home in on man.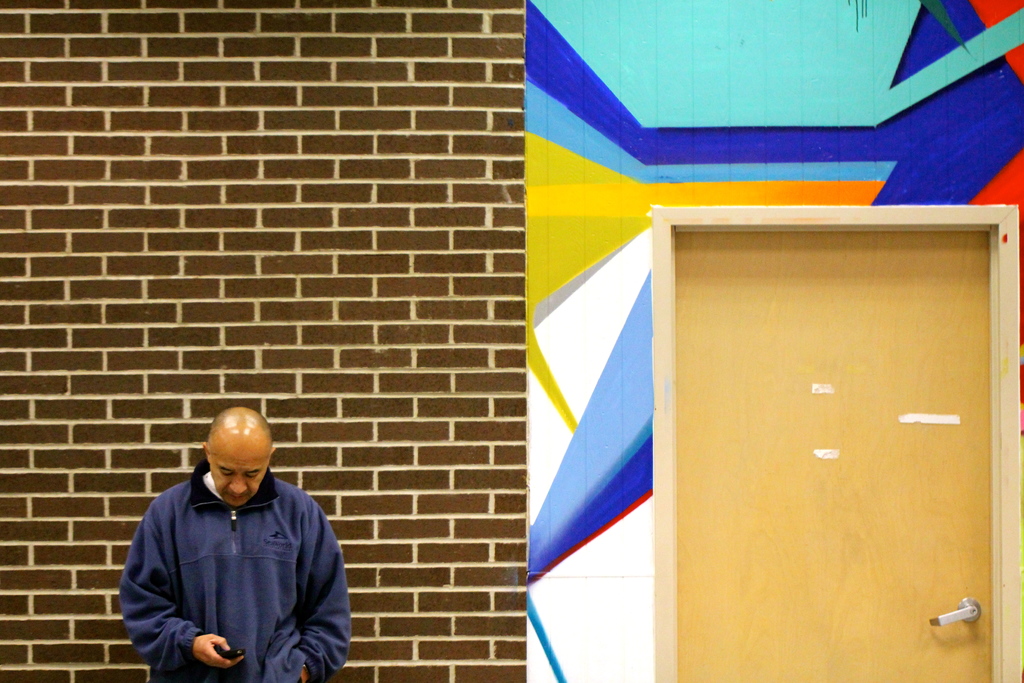
Homed in at rect(111, 388, 360, 682).
